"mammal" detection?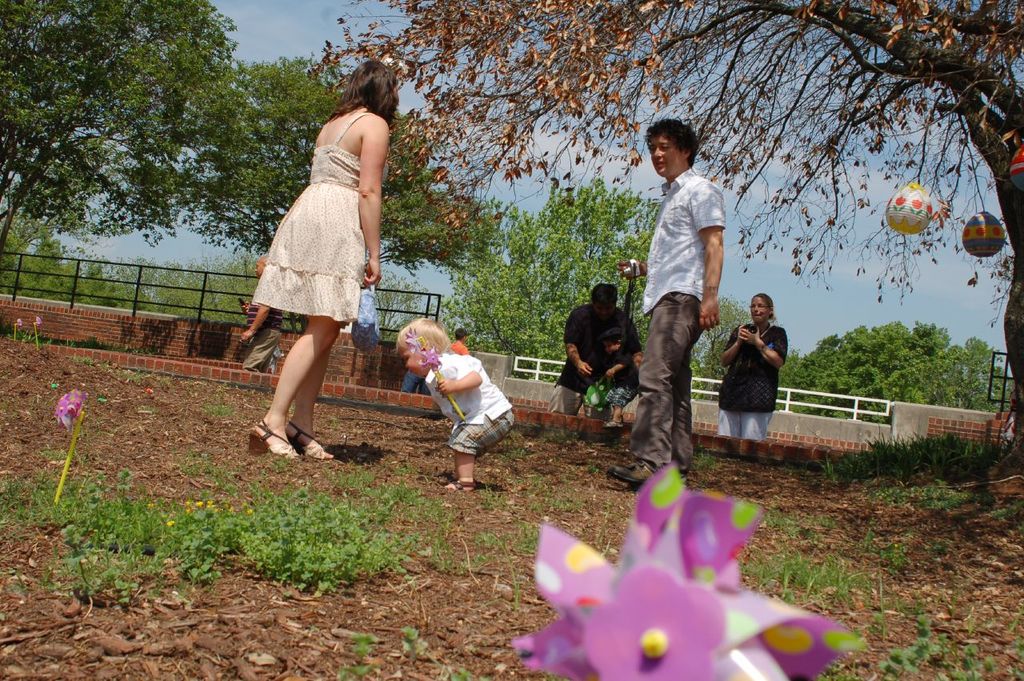
bbox=[547, 282, 635, 419]
